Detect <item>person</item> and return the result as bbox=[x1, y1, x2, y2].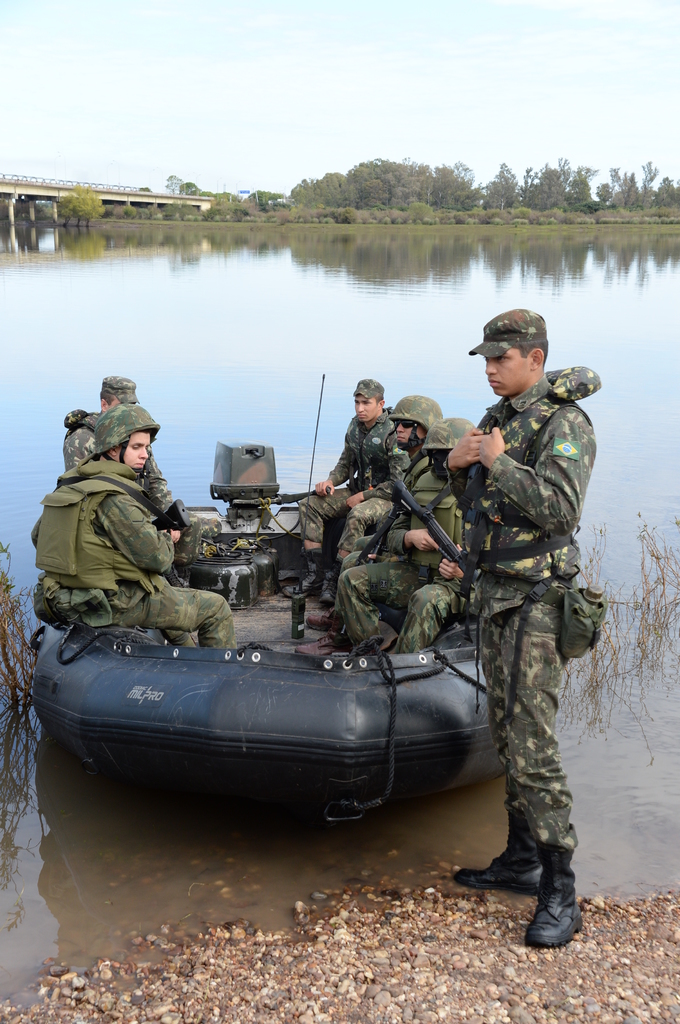
bbox=[334, 412, 477, 650].
